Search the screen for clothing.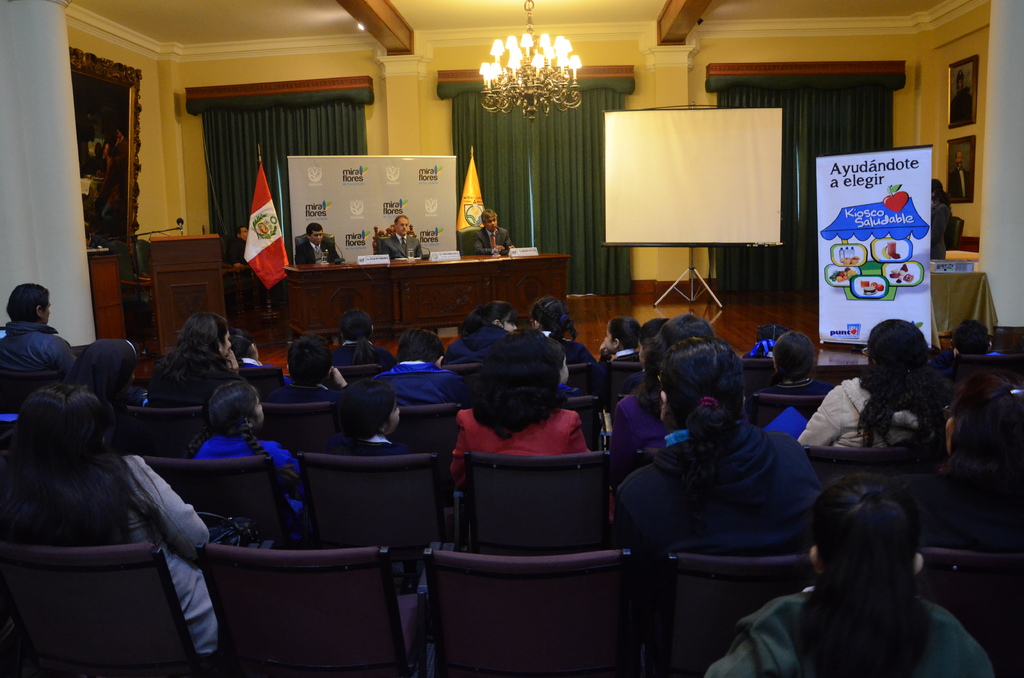
Found at [left=266, top=382, right=336, bottom=403].
